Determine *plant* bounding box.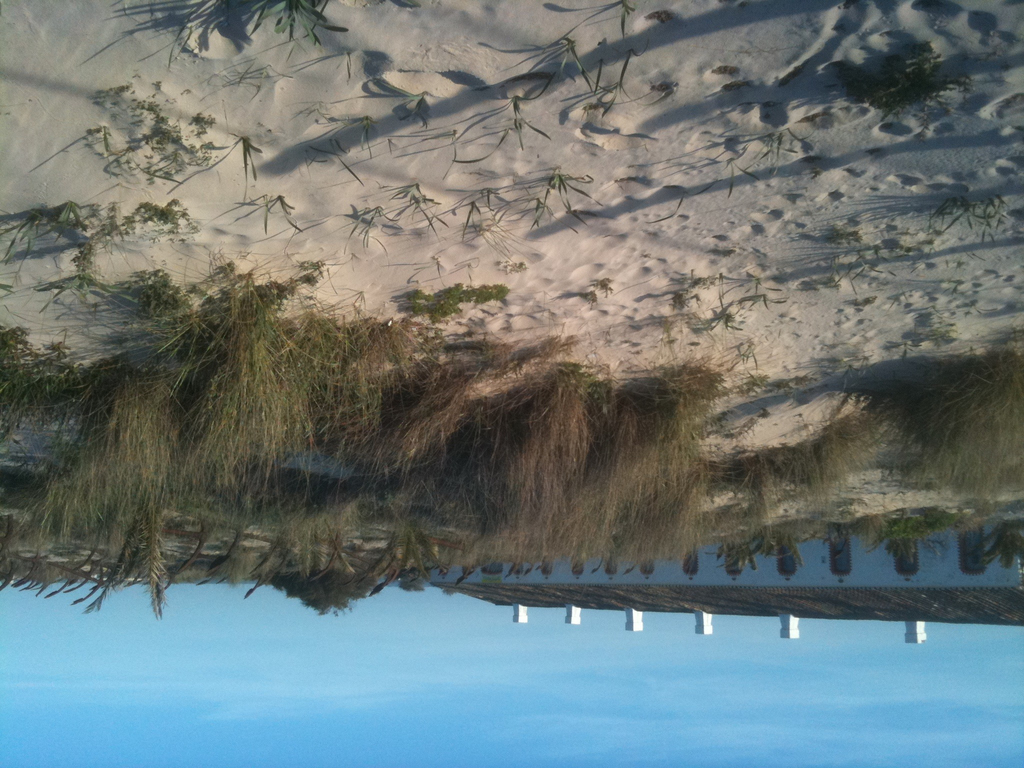
Determined: (721,165,737,197).
